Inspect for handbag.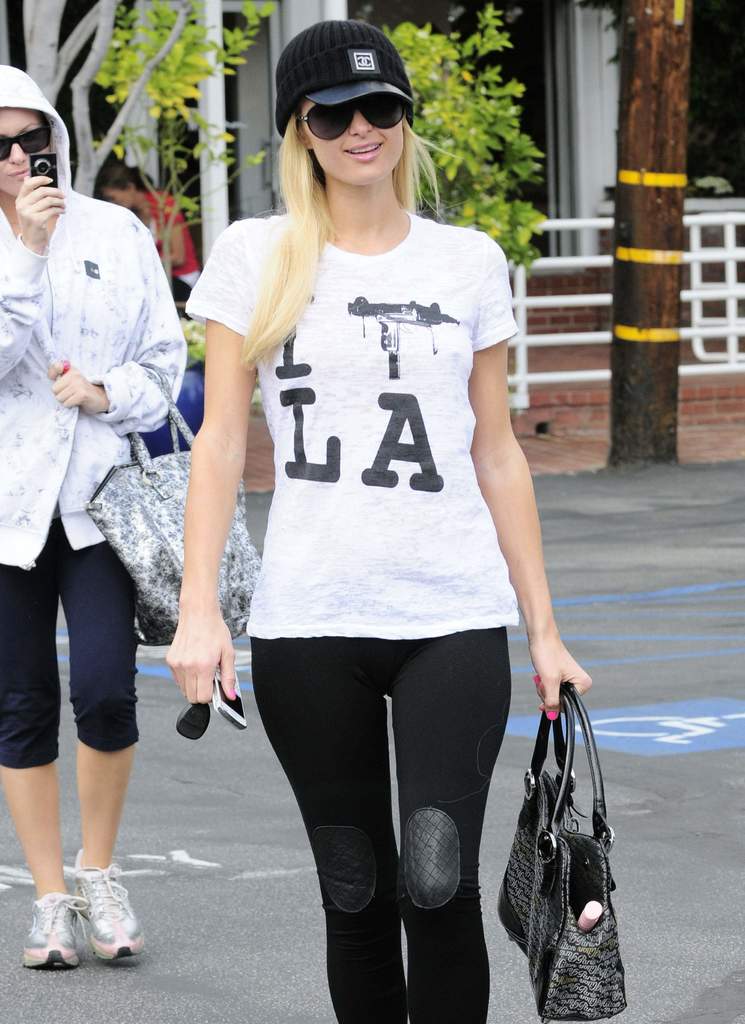
Inspection: 497:685:626:1023.
